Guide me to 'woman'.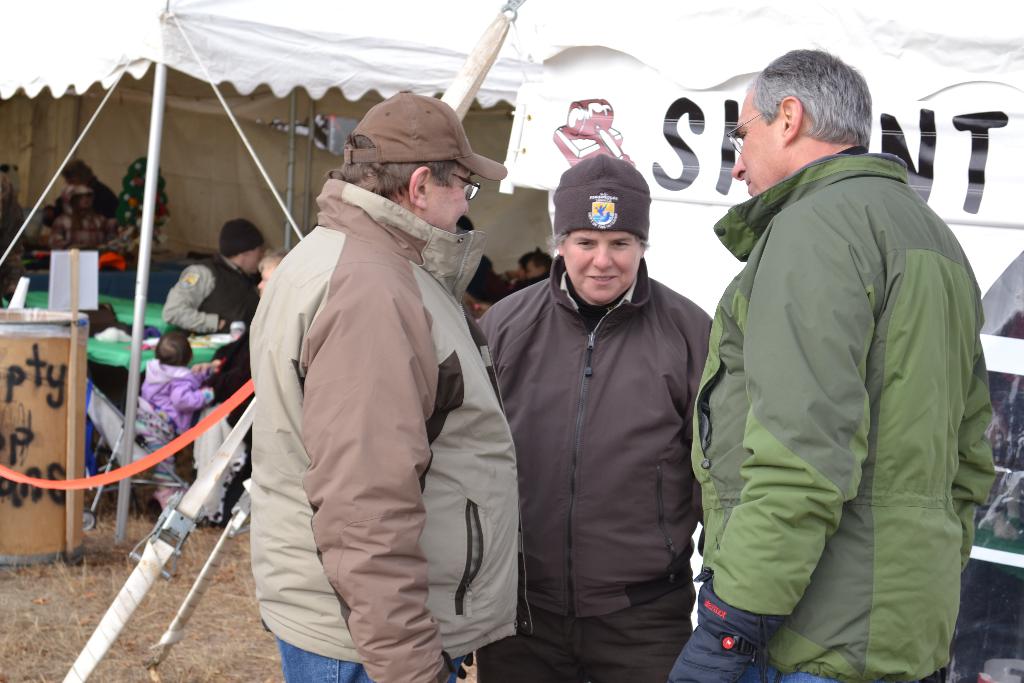
Guidance: {"x1": 475, "y1": 152, "x2": 714, "y2": 682}.
